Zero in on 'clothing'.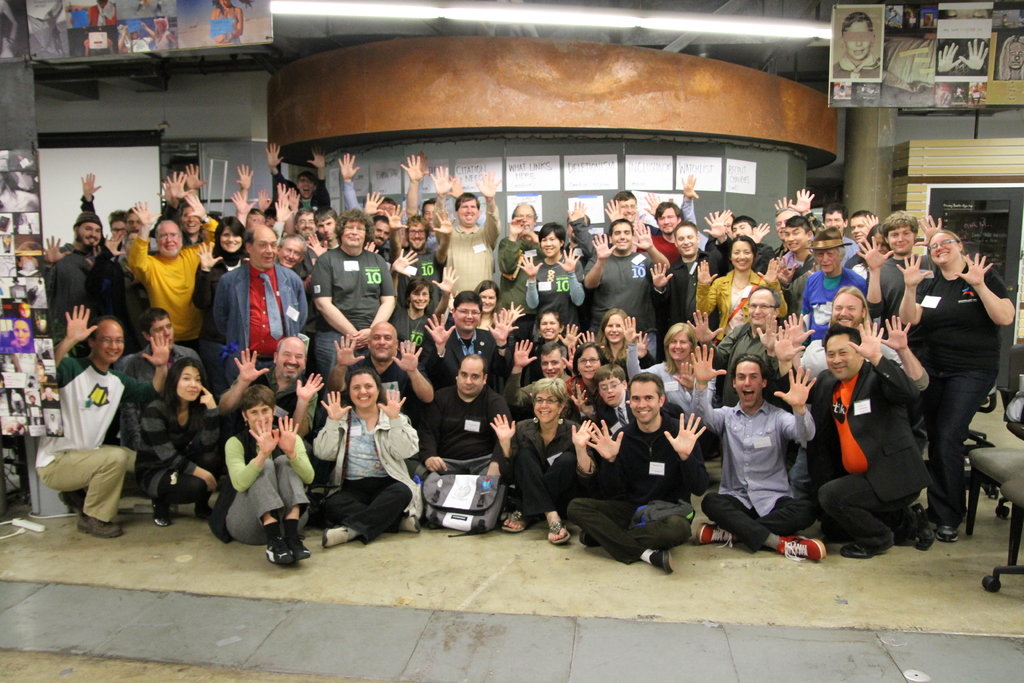
Zeroed in: bbox=[36, 359, 126, 516].
